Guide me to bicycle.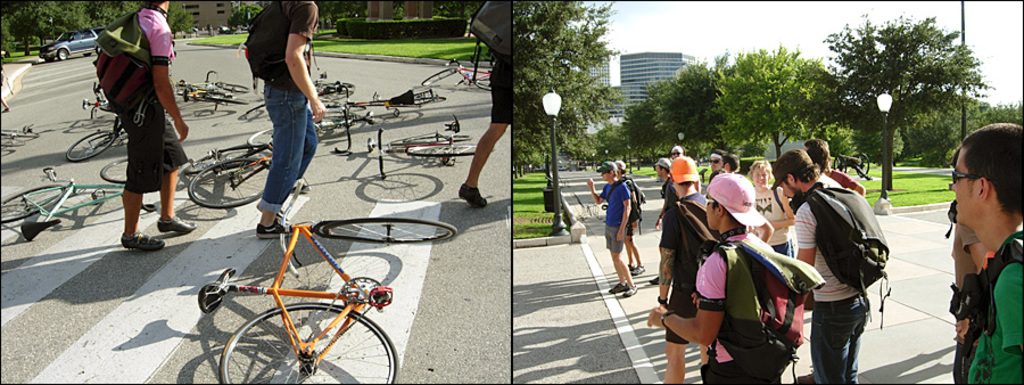
Guidance: [368, 110, 479, 173].
